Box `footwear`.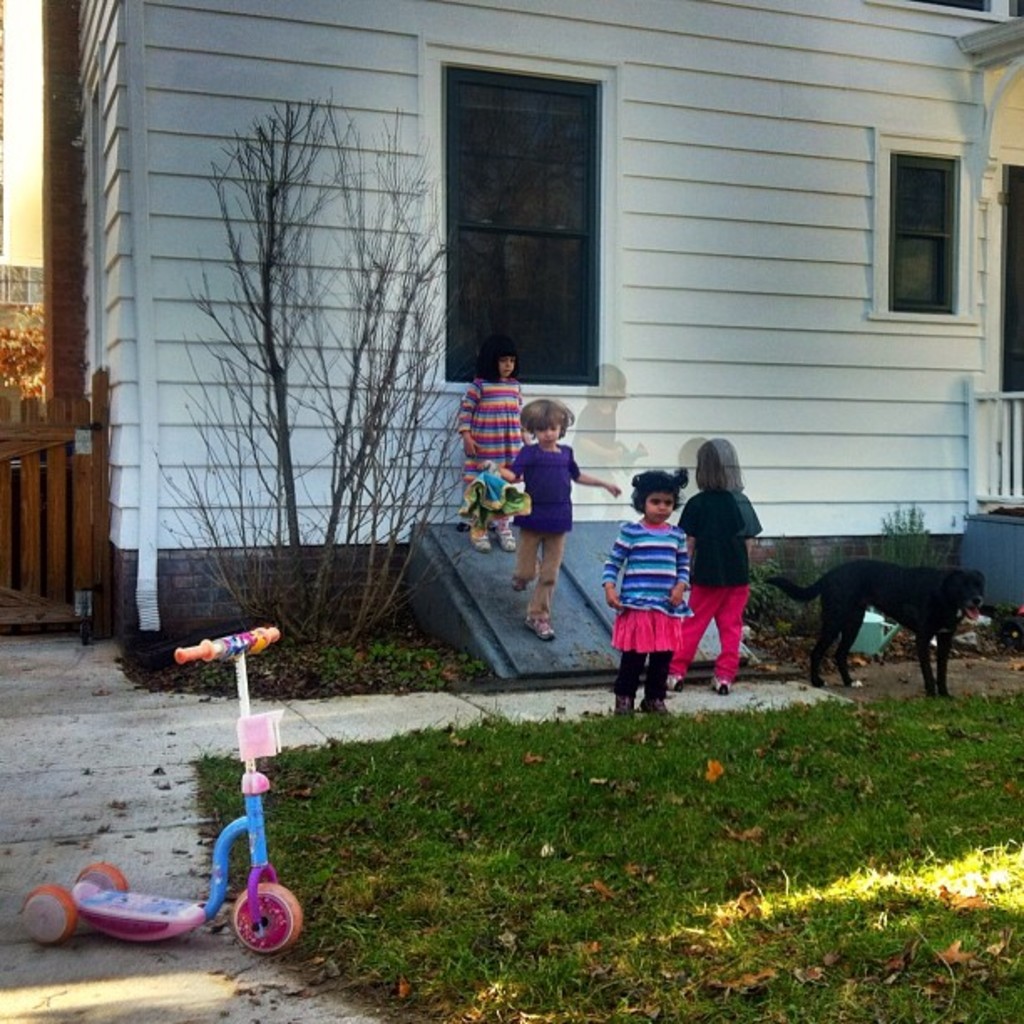
[left=489, top=505, right=519, bottom=552].
